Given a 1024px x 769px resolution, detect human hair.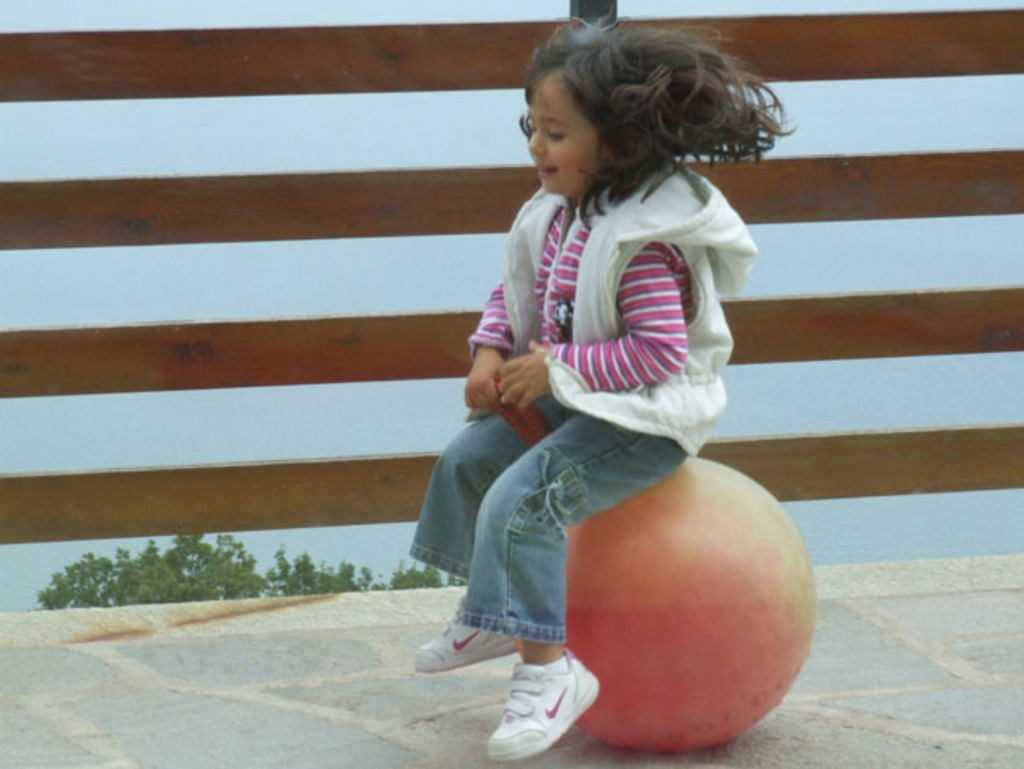
<box>515,19,764,206</box>.
